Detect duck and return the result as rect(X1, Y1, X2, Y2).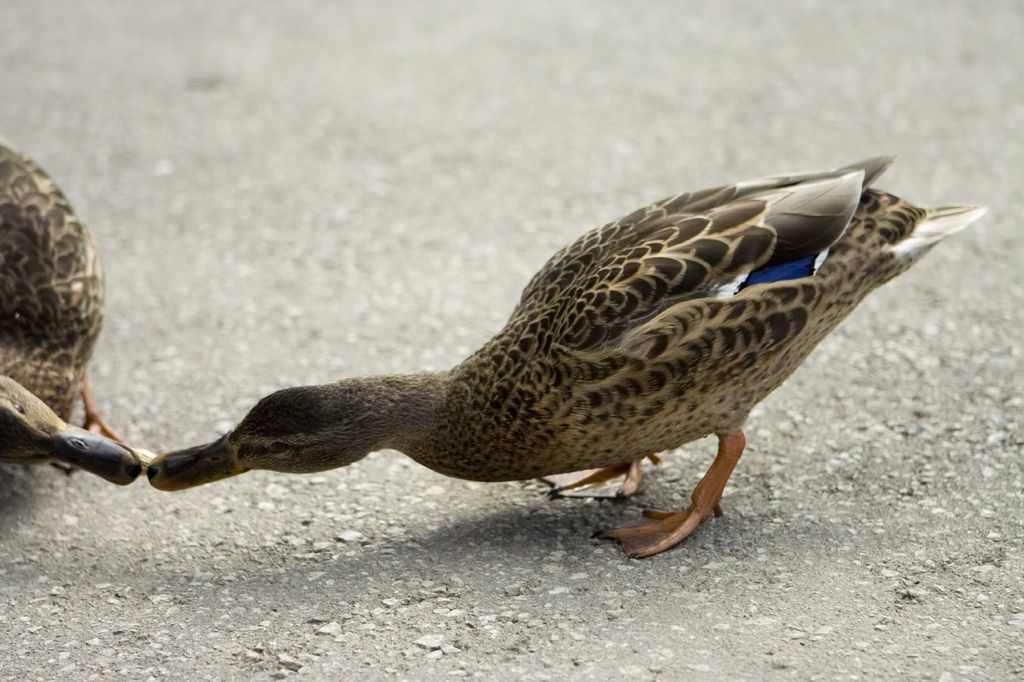
rect(65, 150, 1011, 557).
